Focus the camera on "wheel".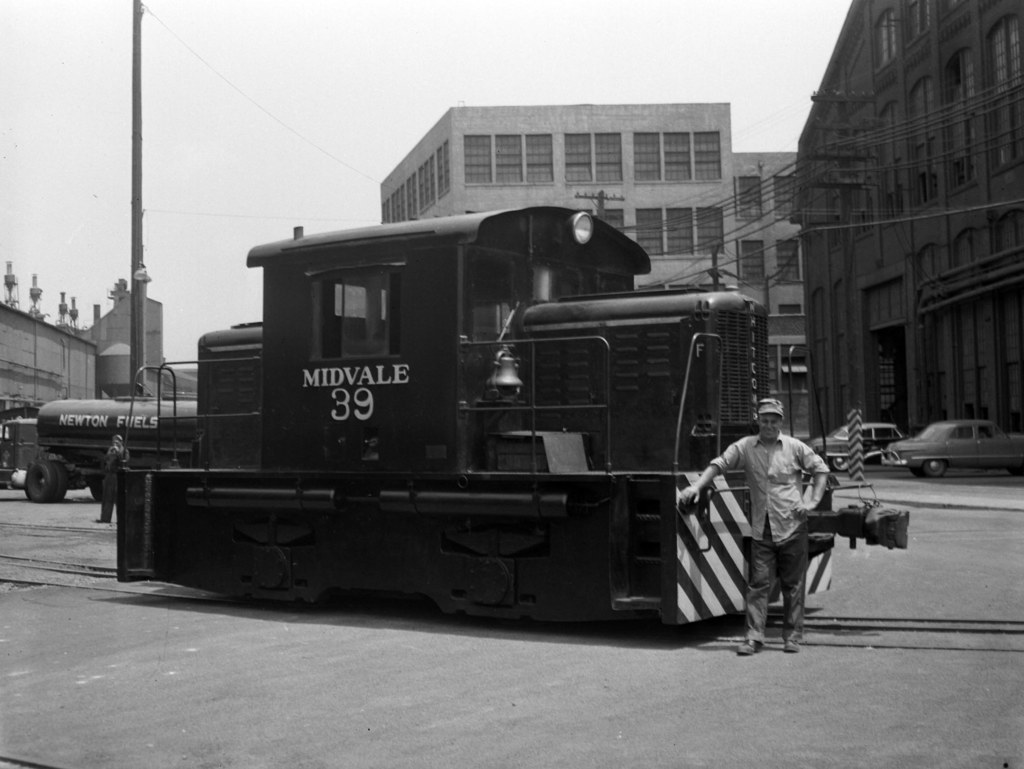
Focus region: <bbox>912, 466, 924, 478</bbox>.
